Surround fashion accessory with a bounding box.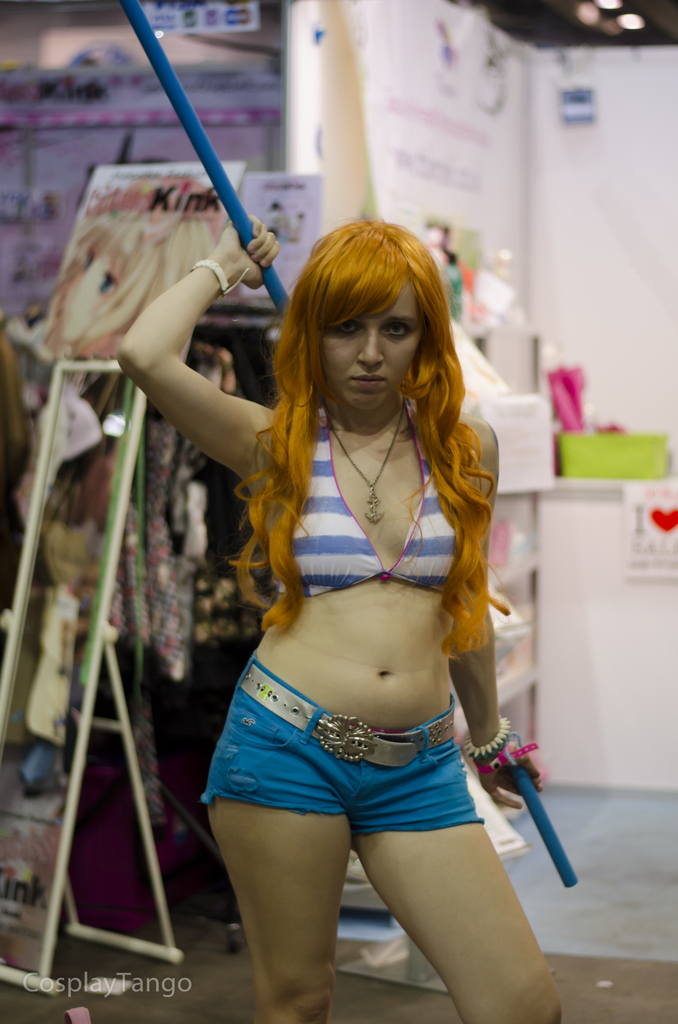
{"x1": 329, "y1": 402, "x2": 408, "y2": 524}.
